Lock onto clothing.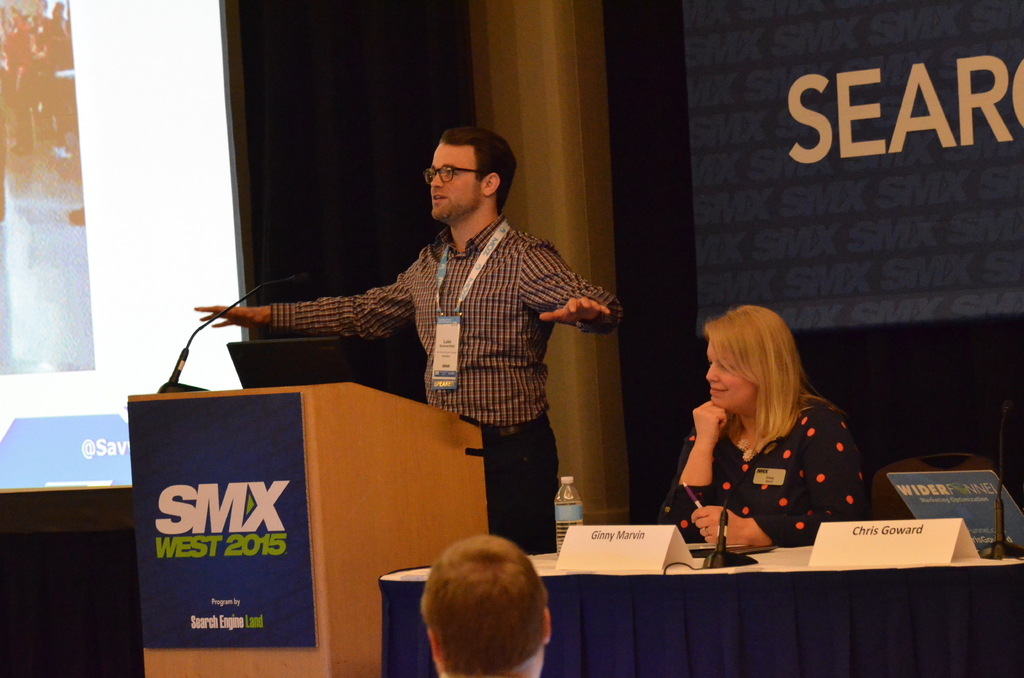
Locked: <region>664, 386, 908, 558</region>.
